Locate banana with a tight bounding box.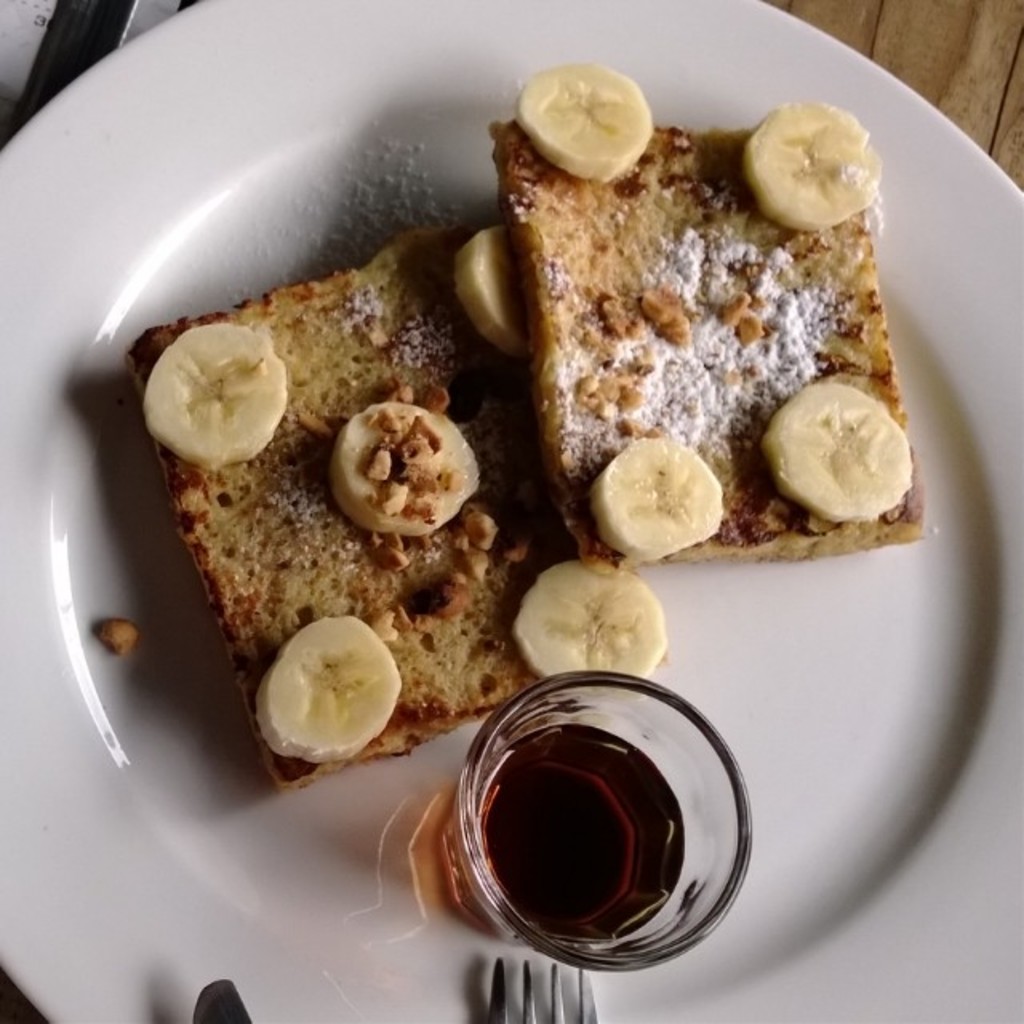
crop(259, 611, 408, 765).
